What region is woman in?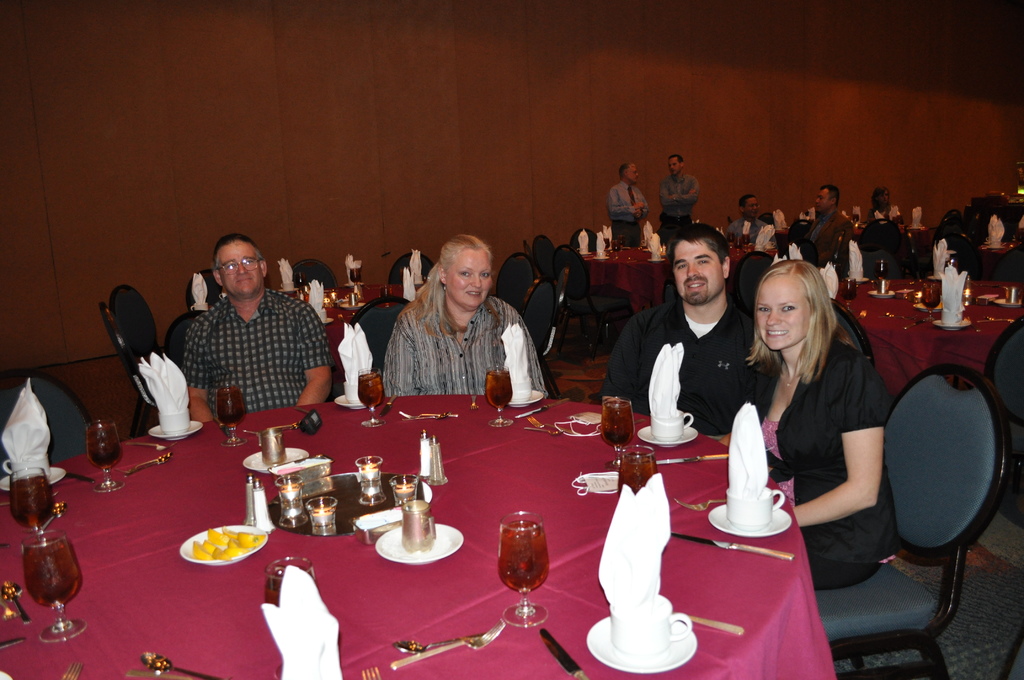
pyautogui.locateOnScreen(717, 263, 895, 590).
